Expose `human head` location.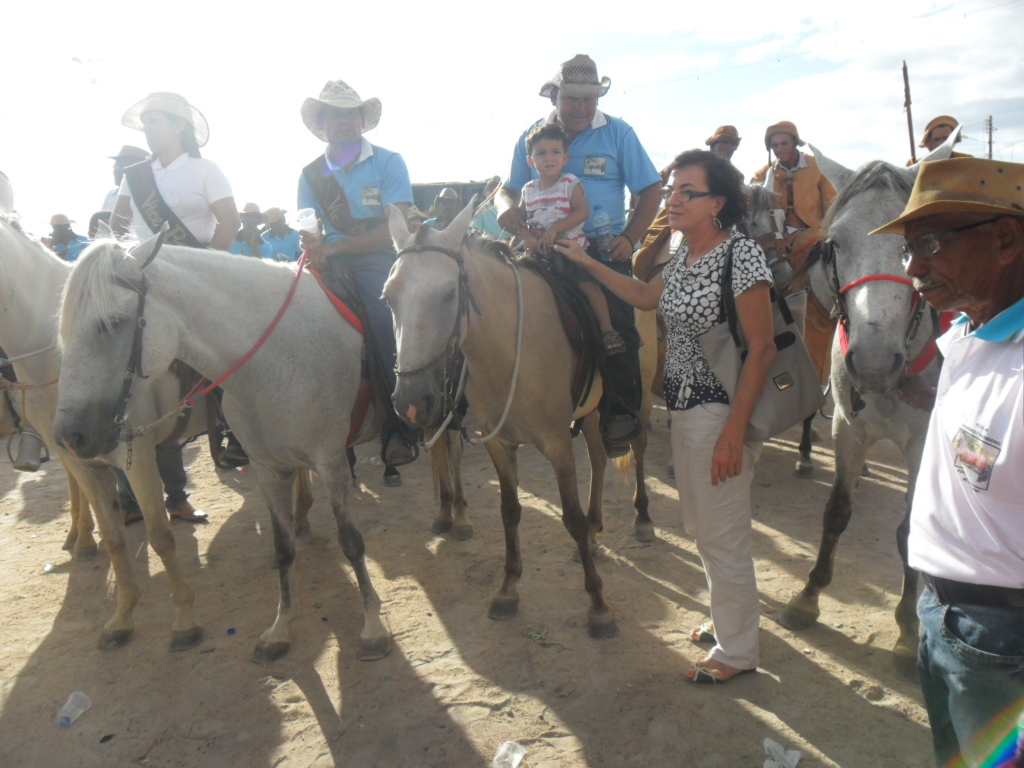
Exposed at box(238, 201, 260, 230).
